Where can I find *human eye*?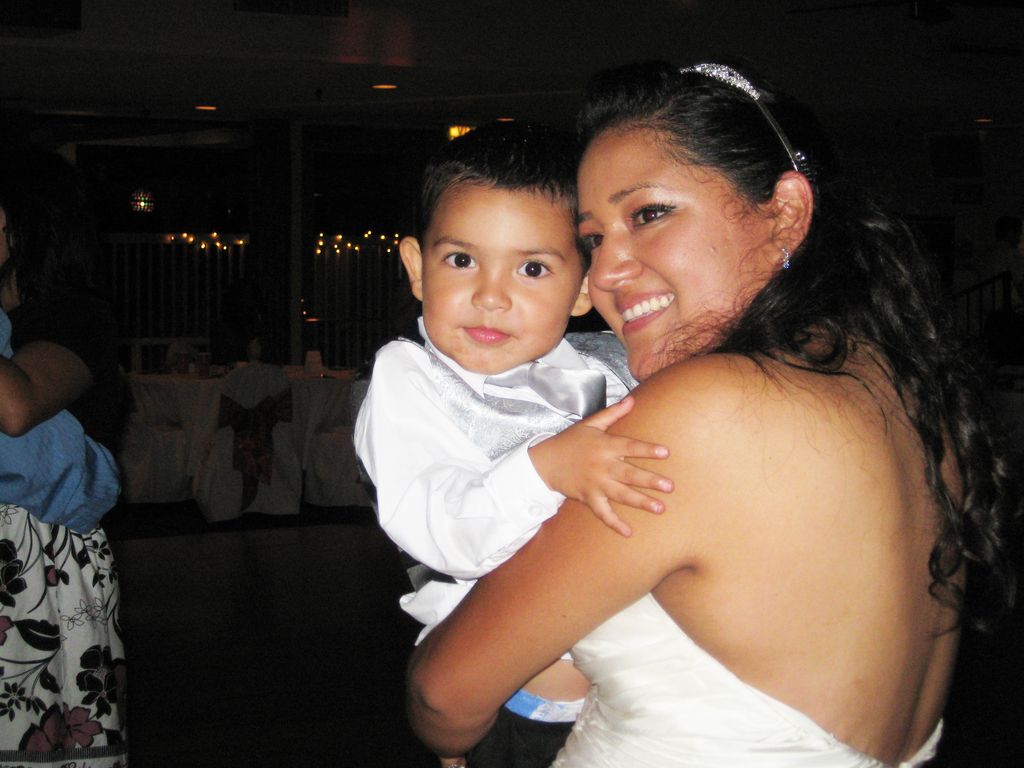
You can find it at {"x1": 582, "y1": 232, "x2": 607, "y2": 254}.
